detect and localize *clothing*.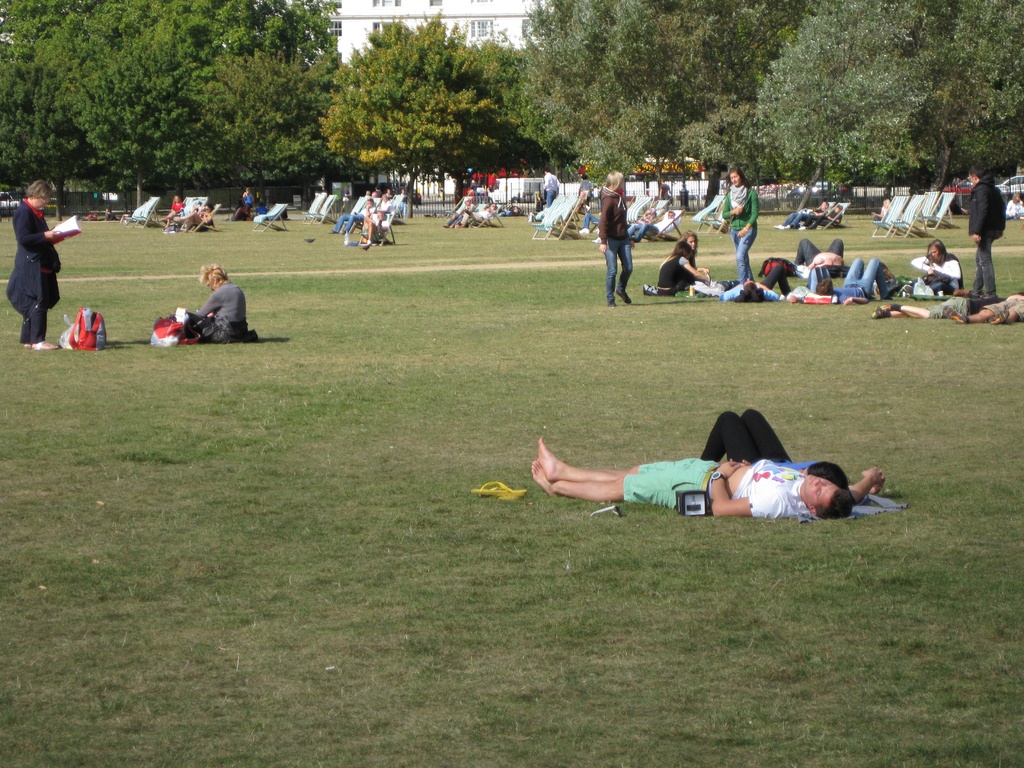
Localized at [left=254, top=205, right=271, bottom=215].
